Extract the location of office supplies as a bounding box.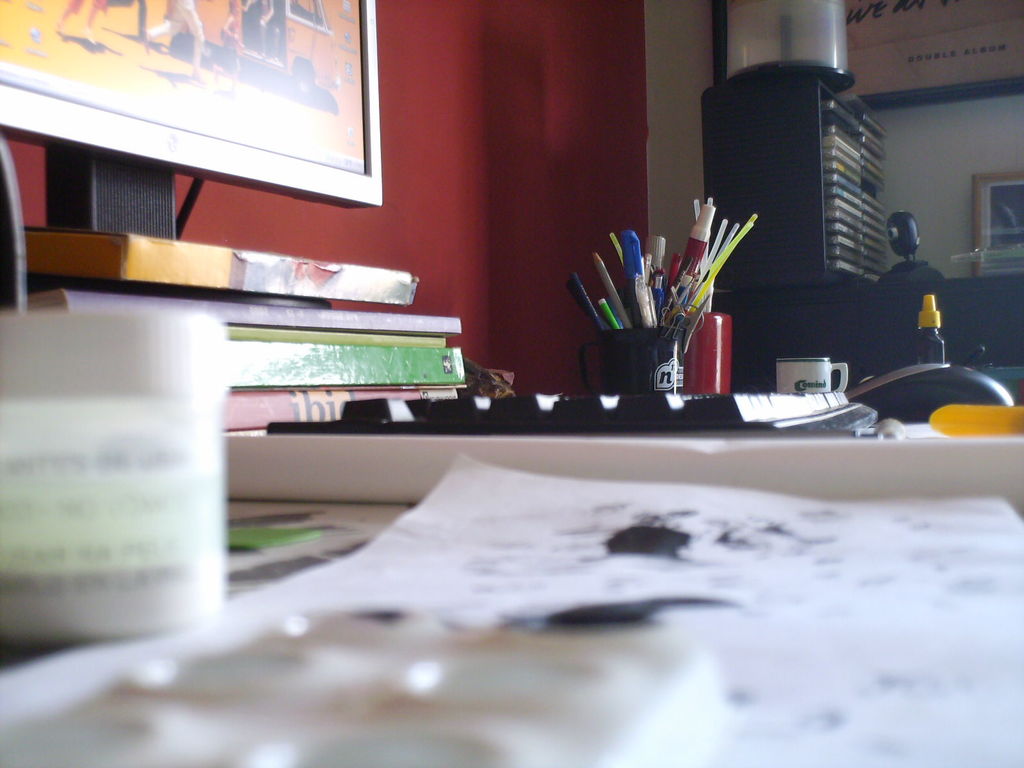
bbox=[221, 330, 443, 343].
